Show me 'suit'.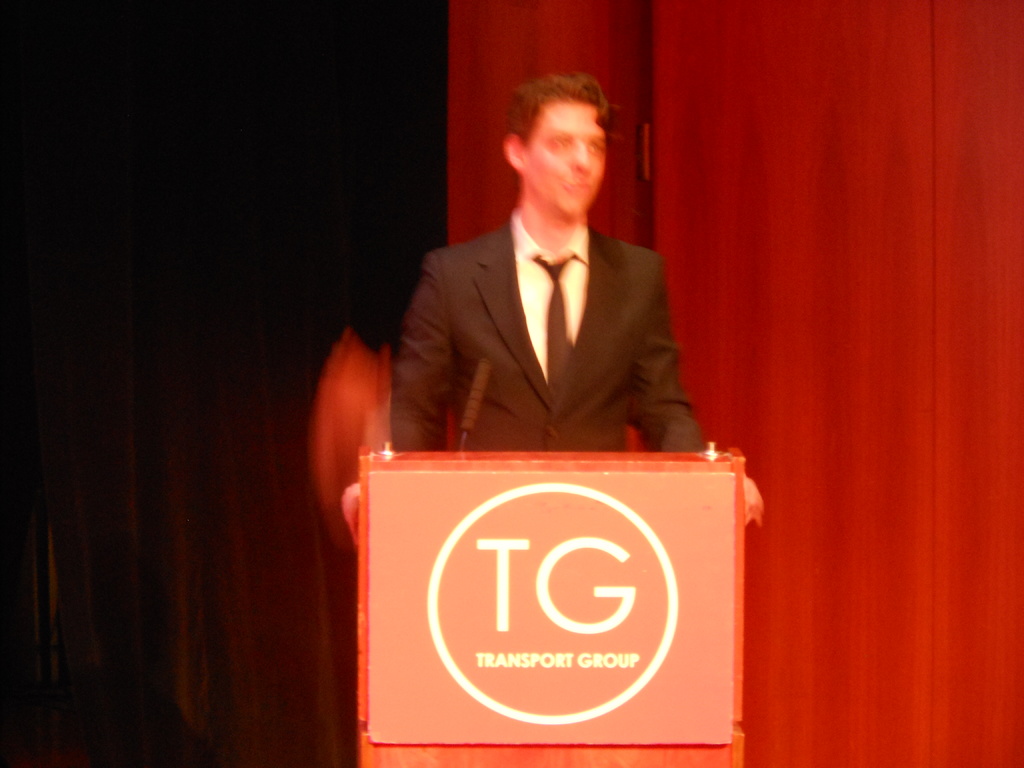
'suit' is here: <bbox>386, 150, 692, 449</bbox>.
